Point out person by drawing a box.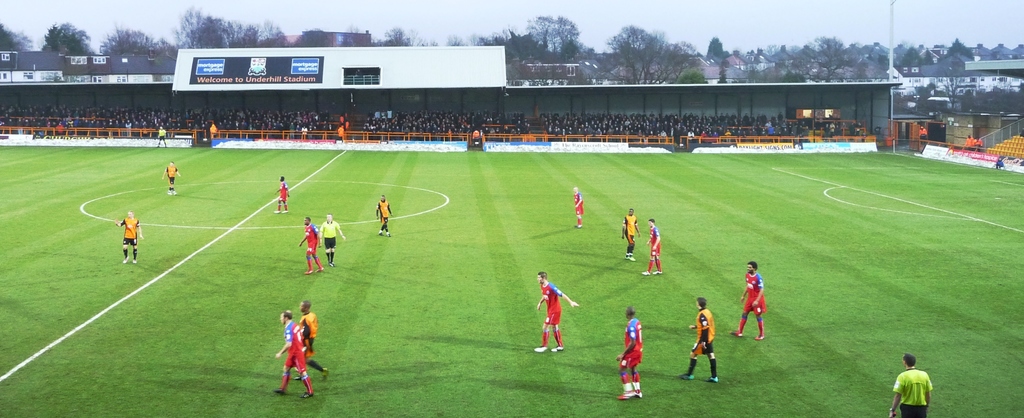
rect(676, 301, 719, 382).
